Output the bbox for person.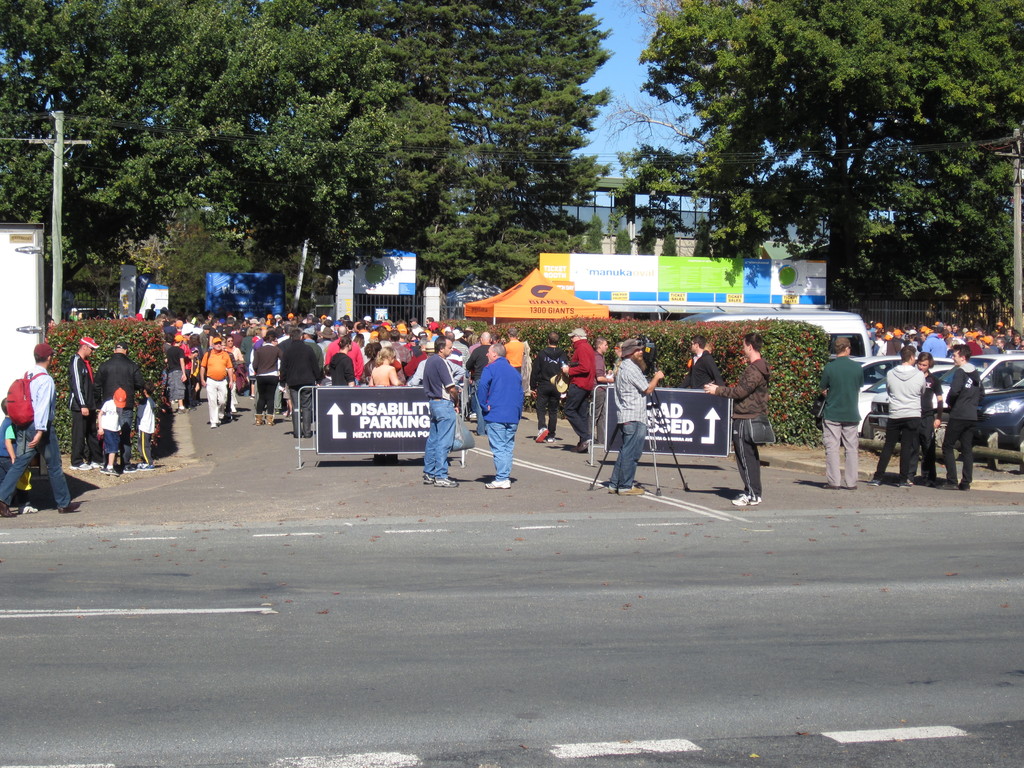
528/331/566/440.
